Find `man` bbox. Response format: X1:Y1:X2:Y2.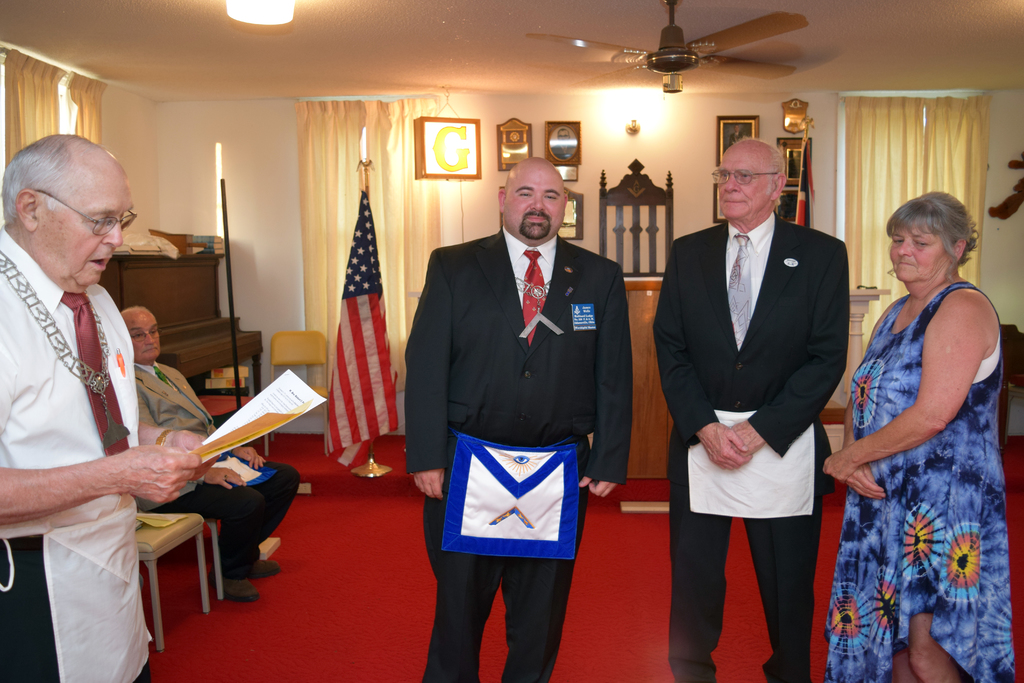
397:147:636:682.
